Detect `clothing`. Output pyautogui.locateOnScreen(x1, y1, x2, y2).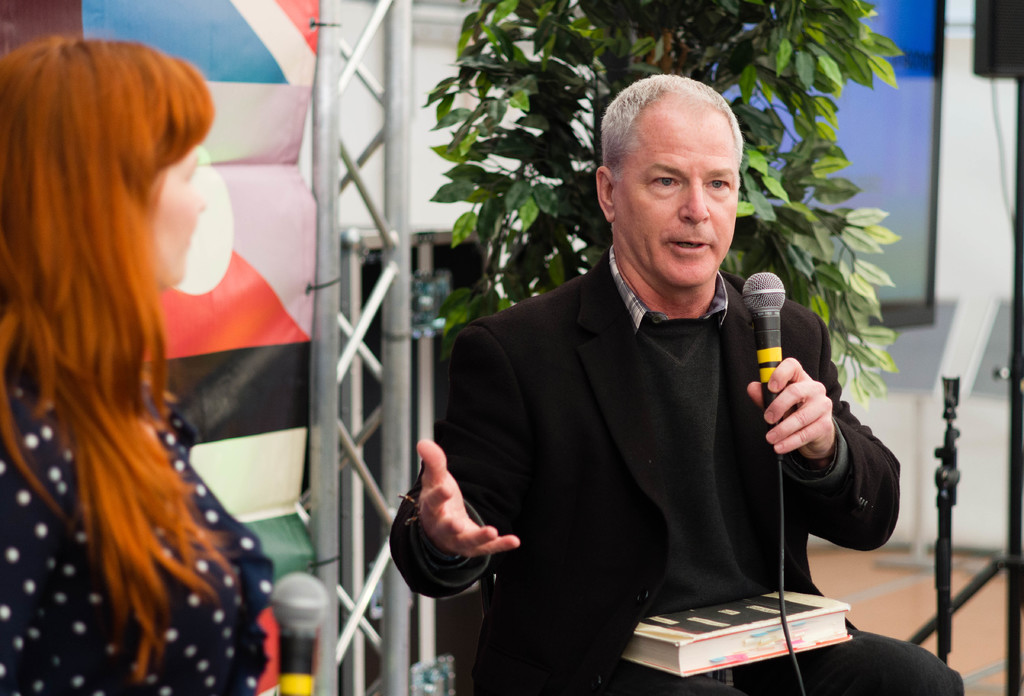
pyautogui.locateOnScreen(0, 356, 284, 695).
